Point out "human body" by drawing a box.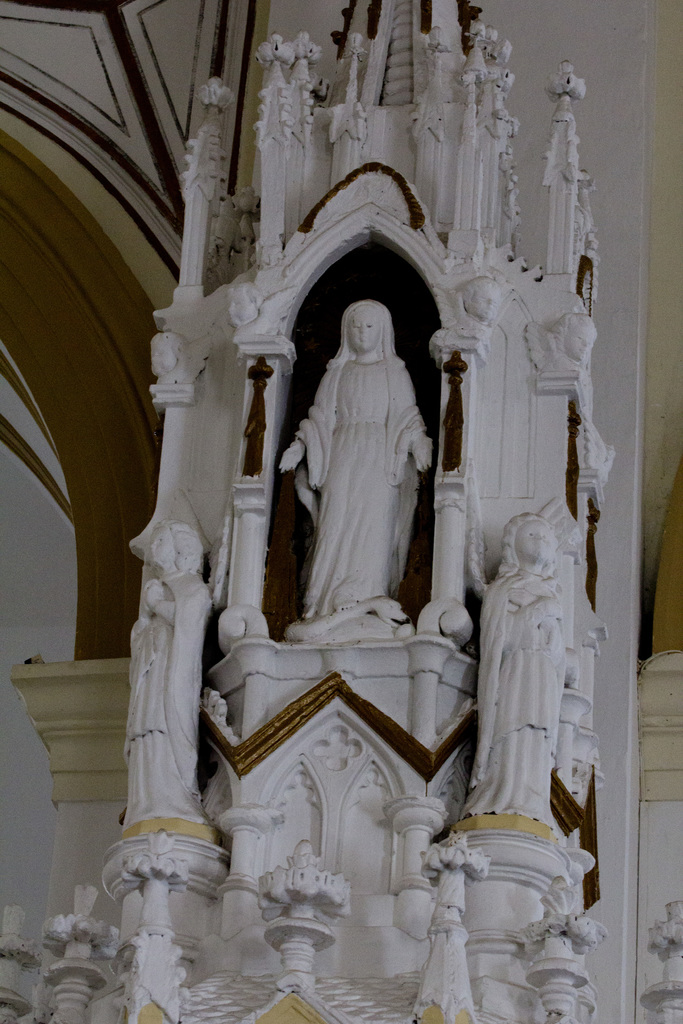
476:575:575:828.
